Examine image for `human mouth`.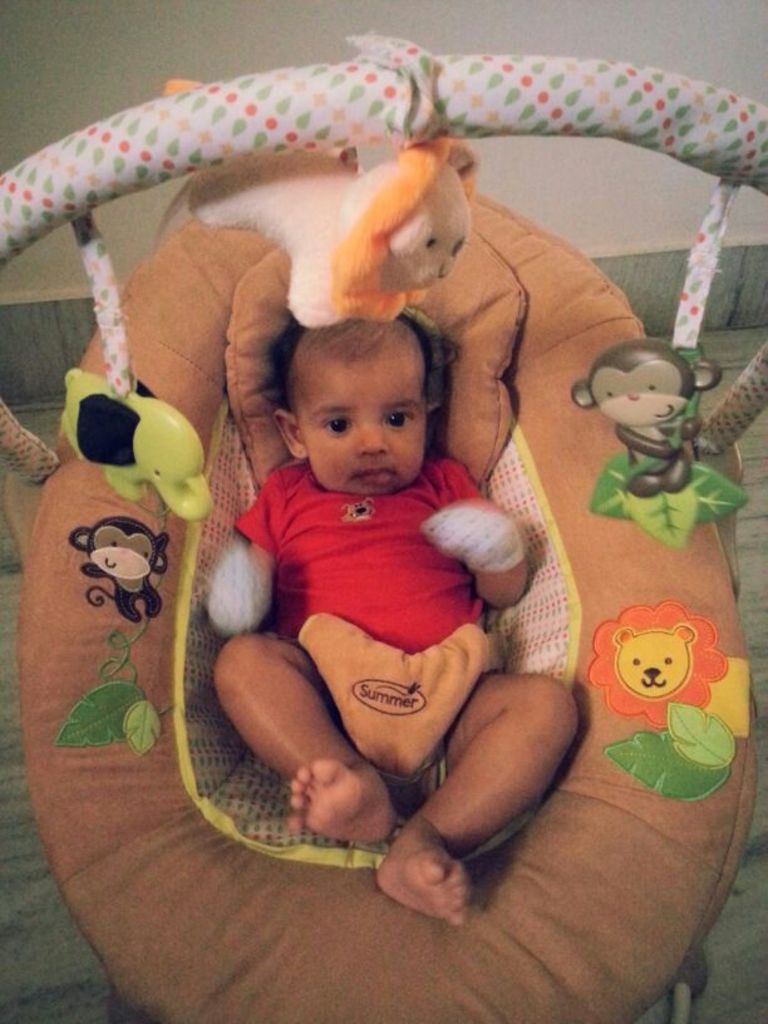
Examination result: bbox=(360, 456, 397, 489).
